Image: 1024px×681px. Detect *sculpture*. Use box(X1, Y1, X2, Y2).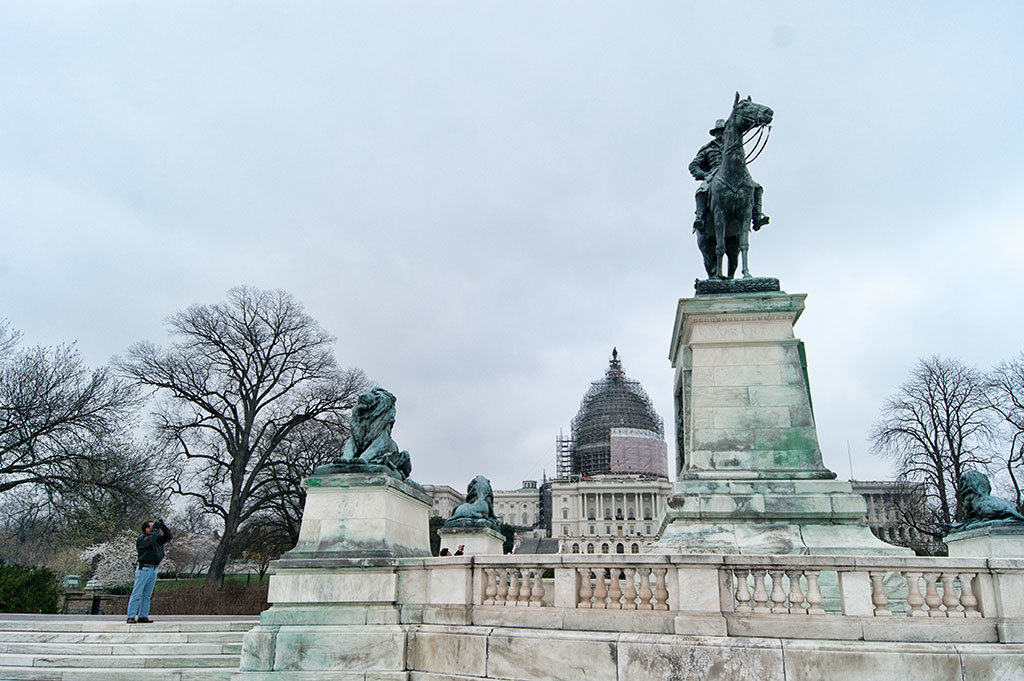
box(444, 468, 515, 535).
